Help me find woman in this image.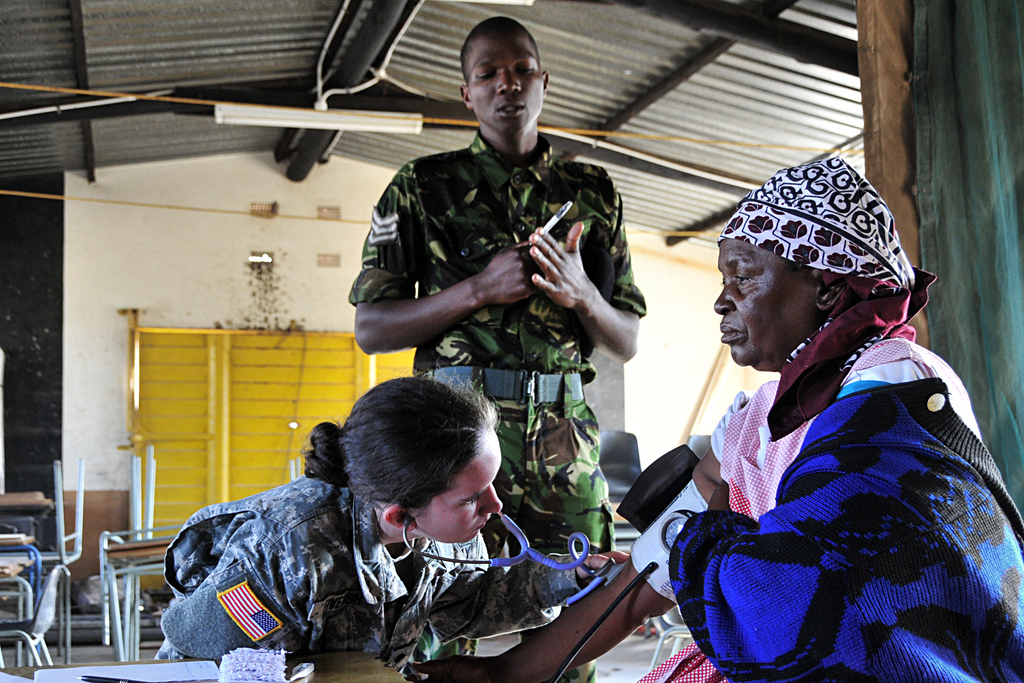
Found it: crop(621, 150, 1009, 682).
